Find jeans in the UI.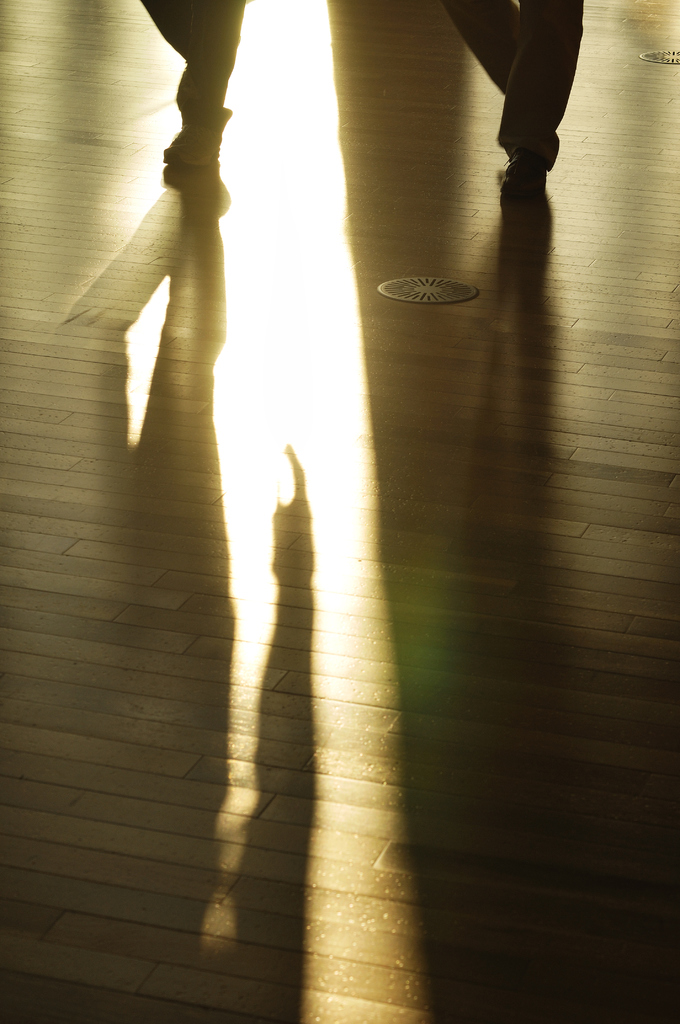
UI element at x1=139, y1=0, x2=244, y2=116.
